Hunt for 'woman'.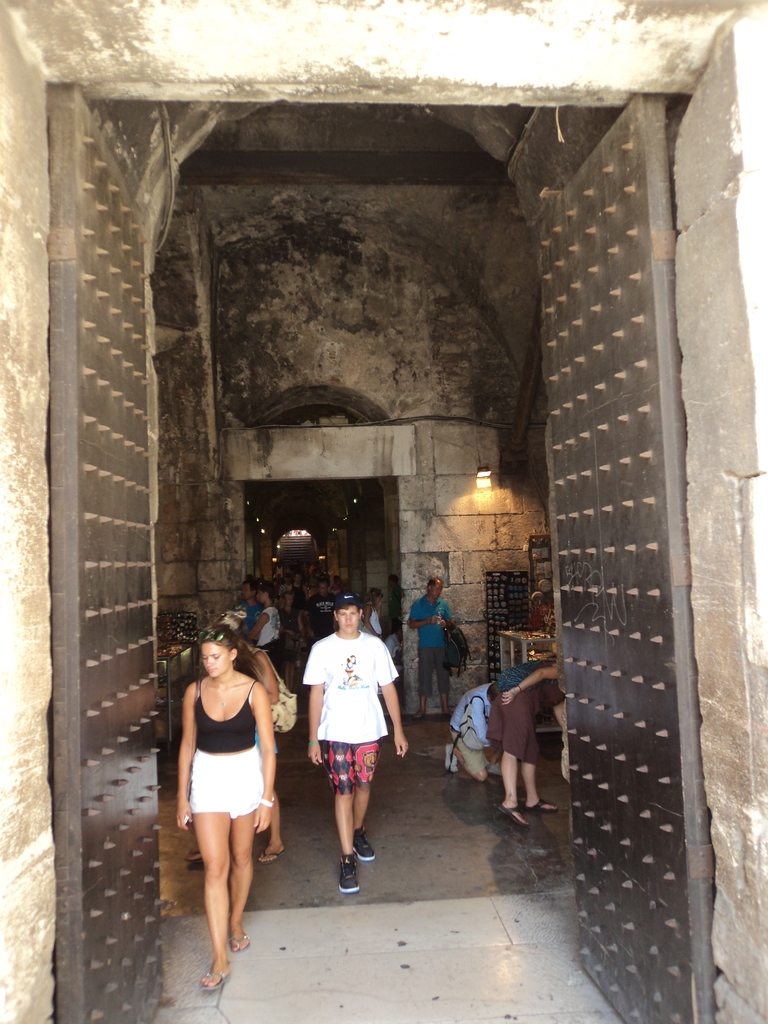
Hunted down at select_region(188, 609, 291, 866).
